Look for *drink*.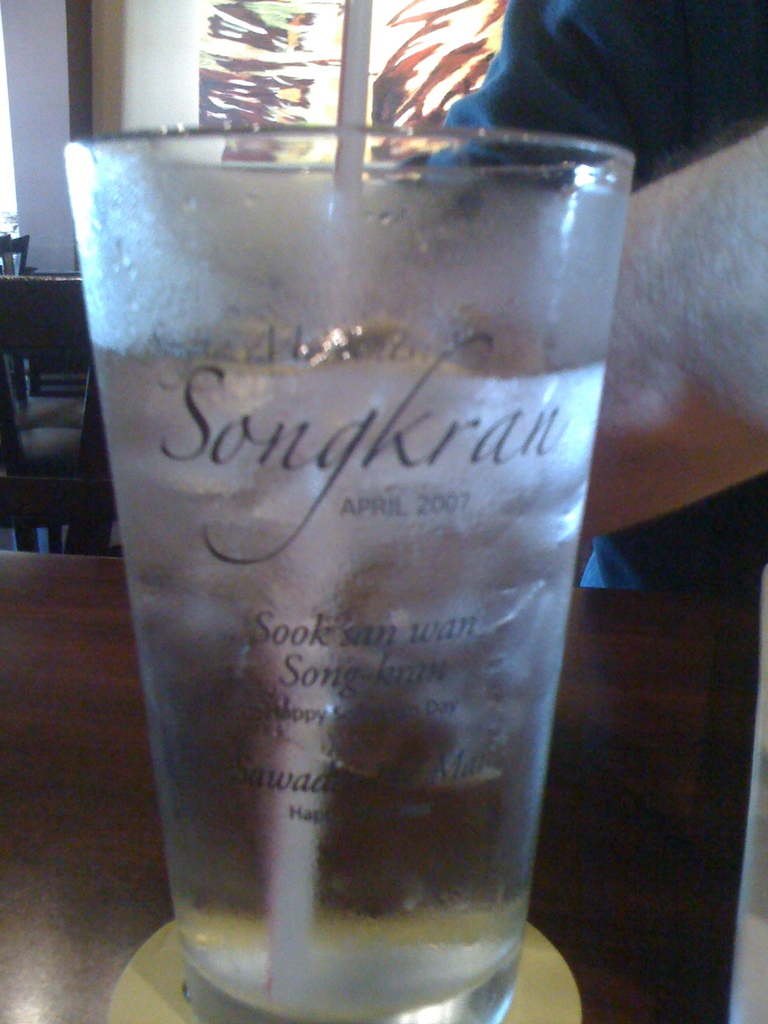
Found: (x1=79, y1=80, x2=614, y2=1023).
